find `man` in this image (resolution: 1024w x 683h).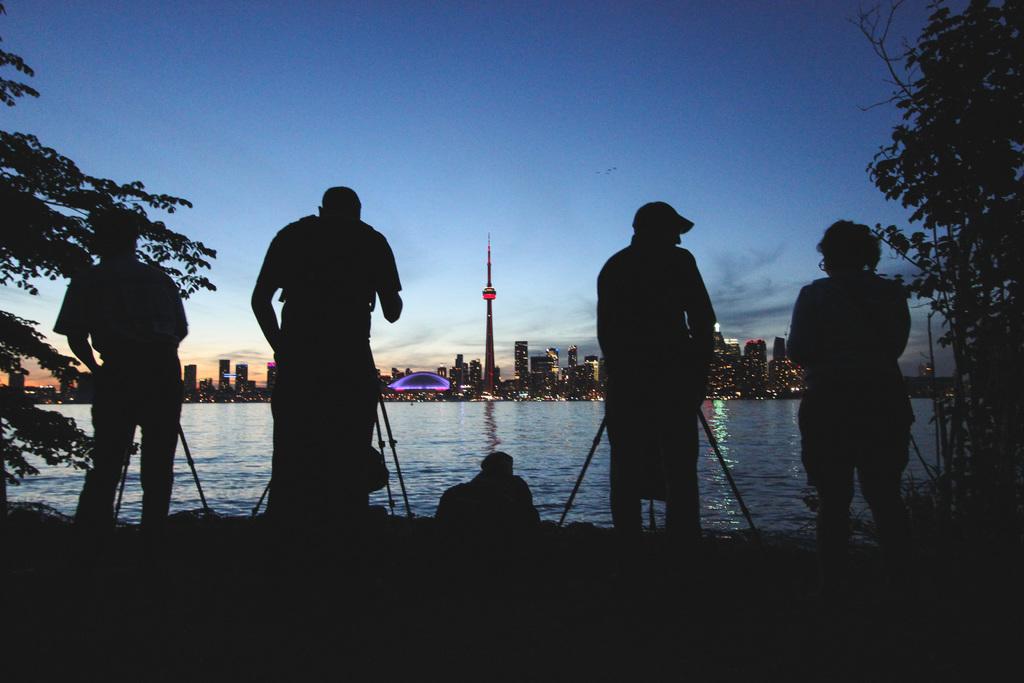
<box>590,199,720,538</box>.
